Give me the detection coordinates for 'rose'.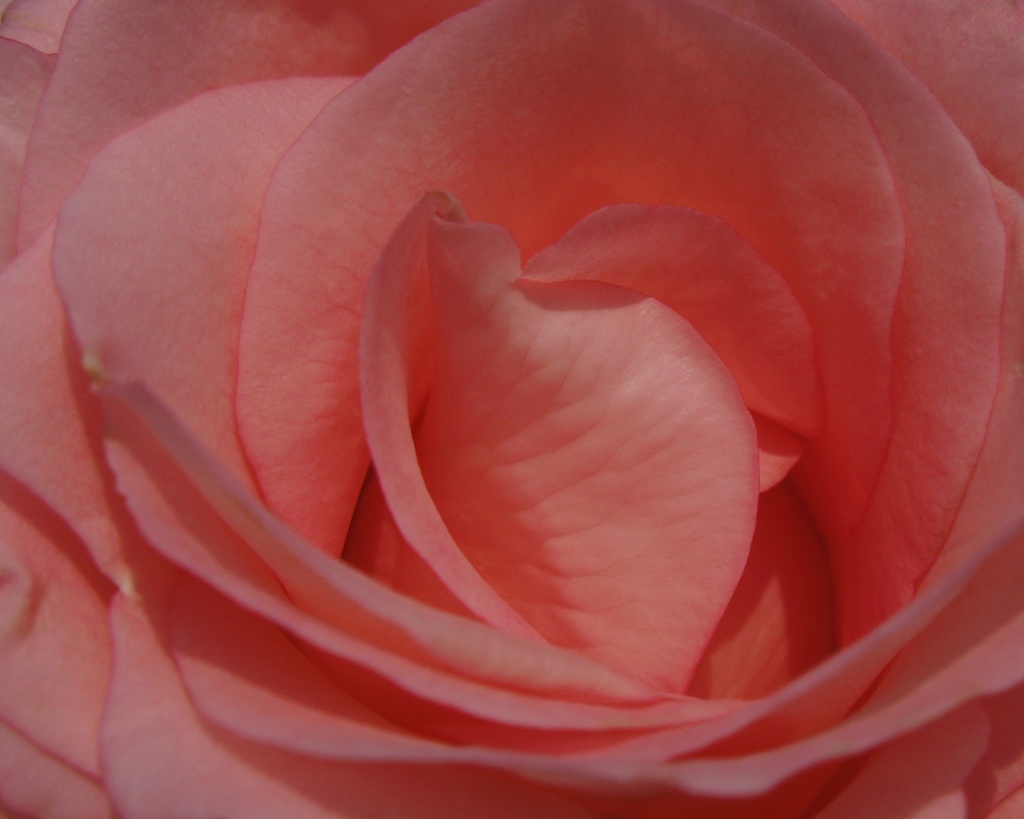
l=0, t=0, r=1023, b=818.
